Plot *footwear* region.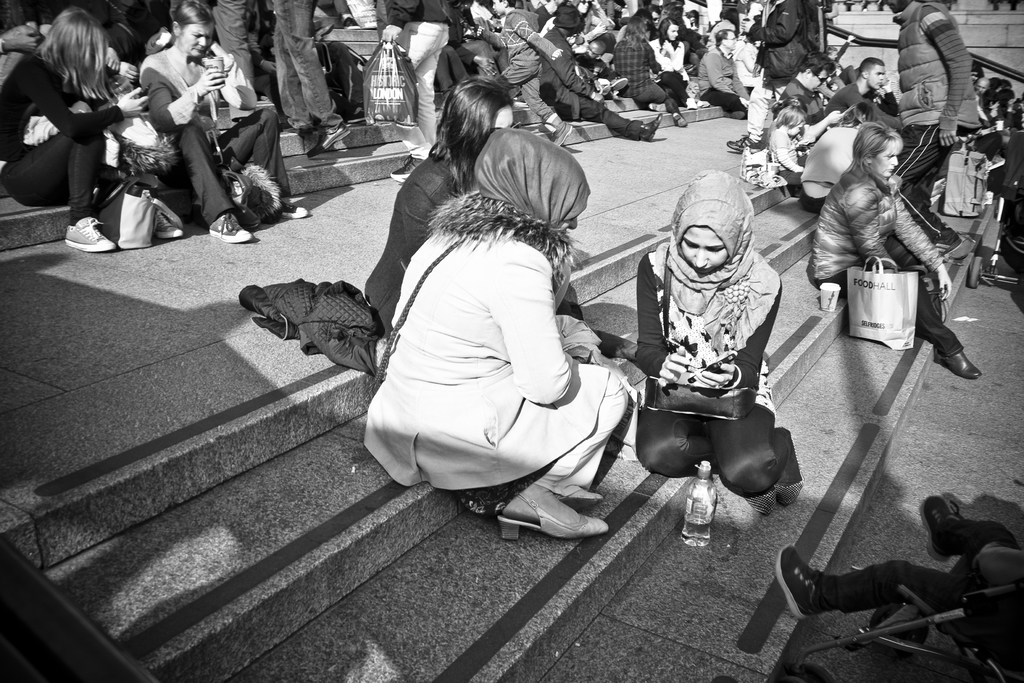
Plotted at pyautogui.locateOnScreen(731, 108, 748, 121).
